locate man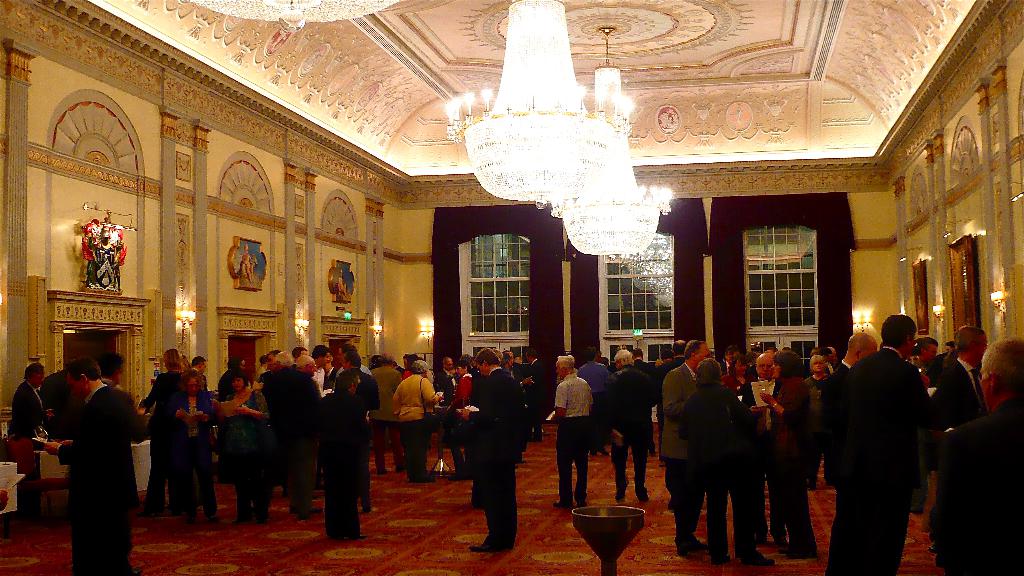
[523, 346, 551, 442]
